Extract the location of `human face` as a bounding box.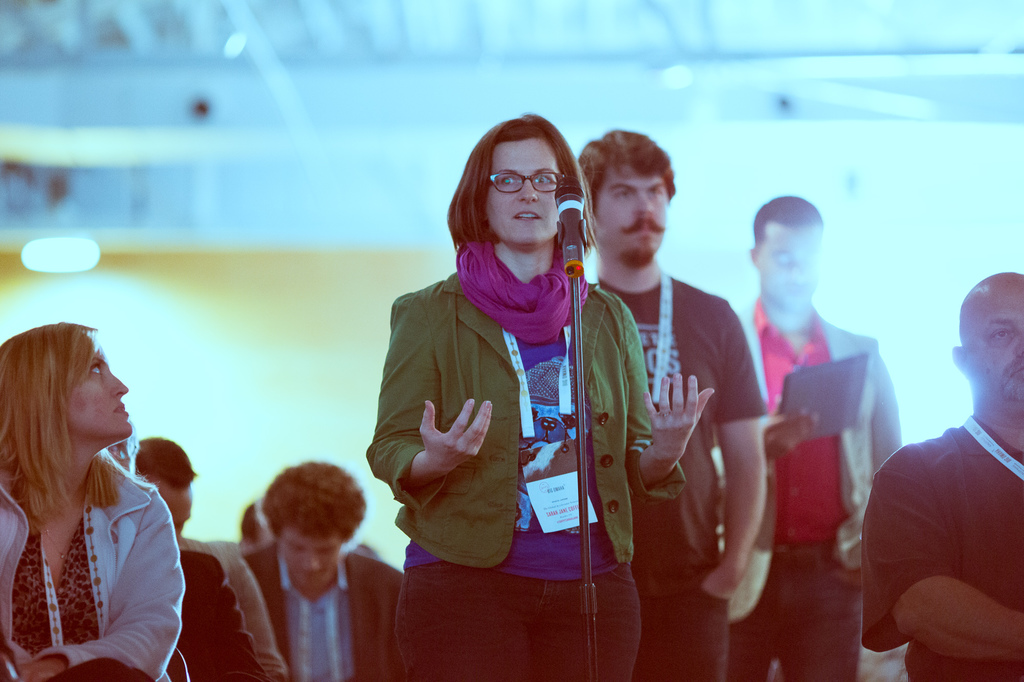
detection(151, 482, 193, 539).
